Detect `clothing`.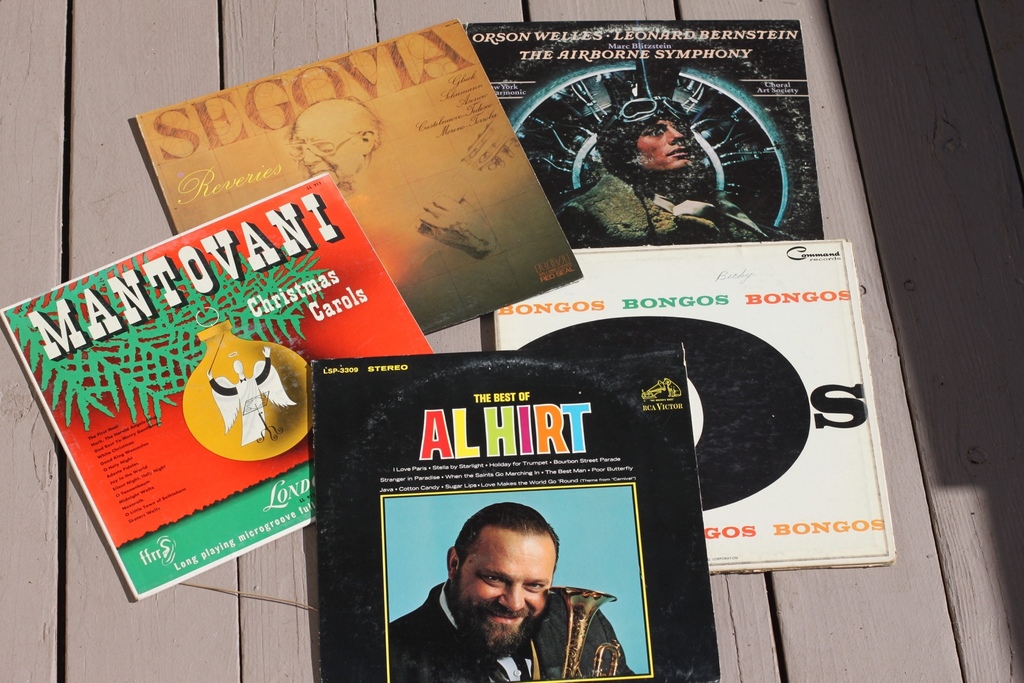
Detected at <region>384, 588, 639, 677</region>.
